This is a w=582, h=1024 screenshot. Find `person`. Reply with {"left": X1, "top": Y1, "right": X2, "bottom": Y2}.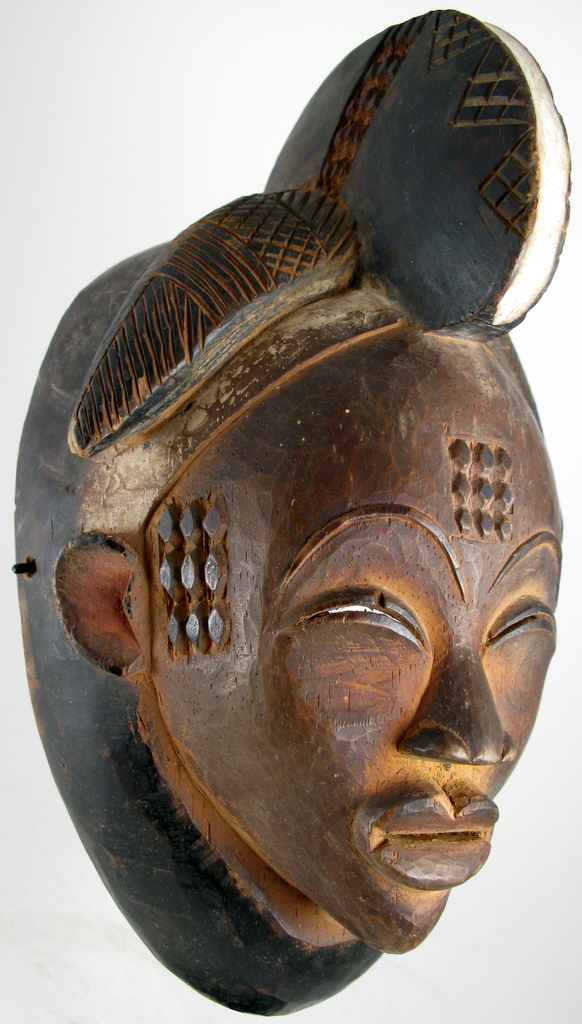
{"left": 54, "top": 8, "right": 573, "bottom": 954}.
